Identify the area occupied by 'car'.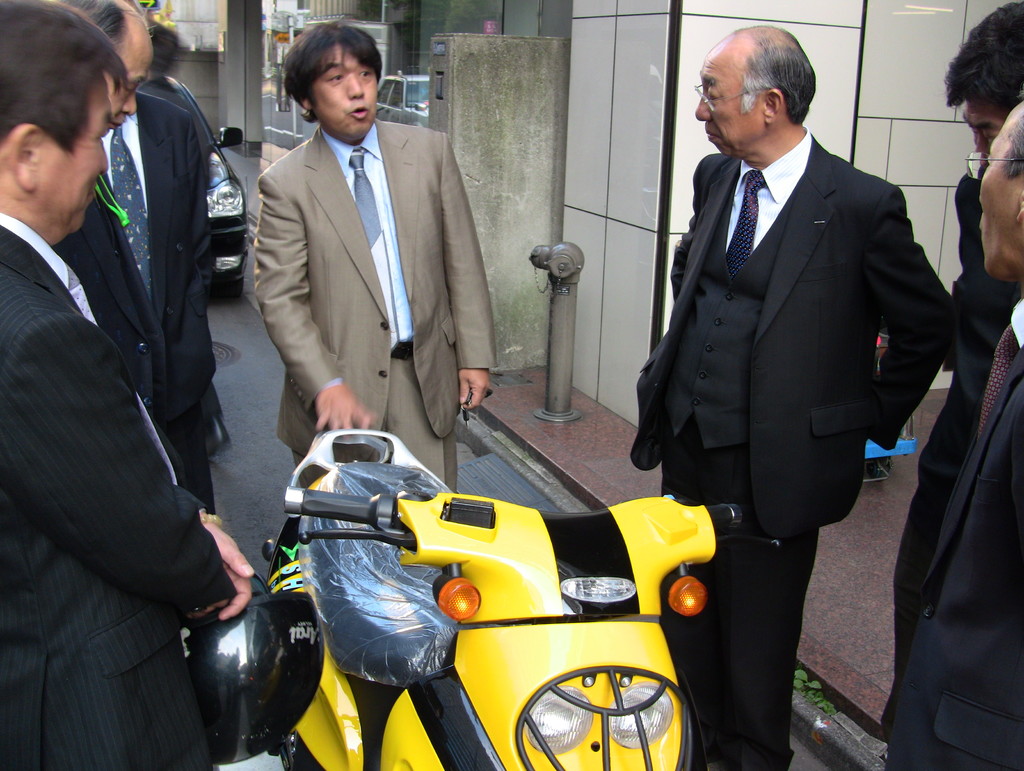
Area: [x1=159, y1=68, x2=248, y2=299].
